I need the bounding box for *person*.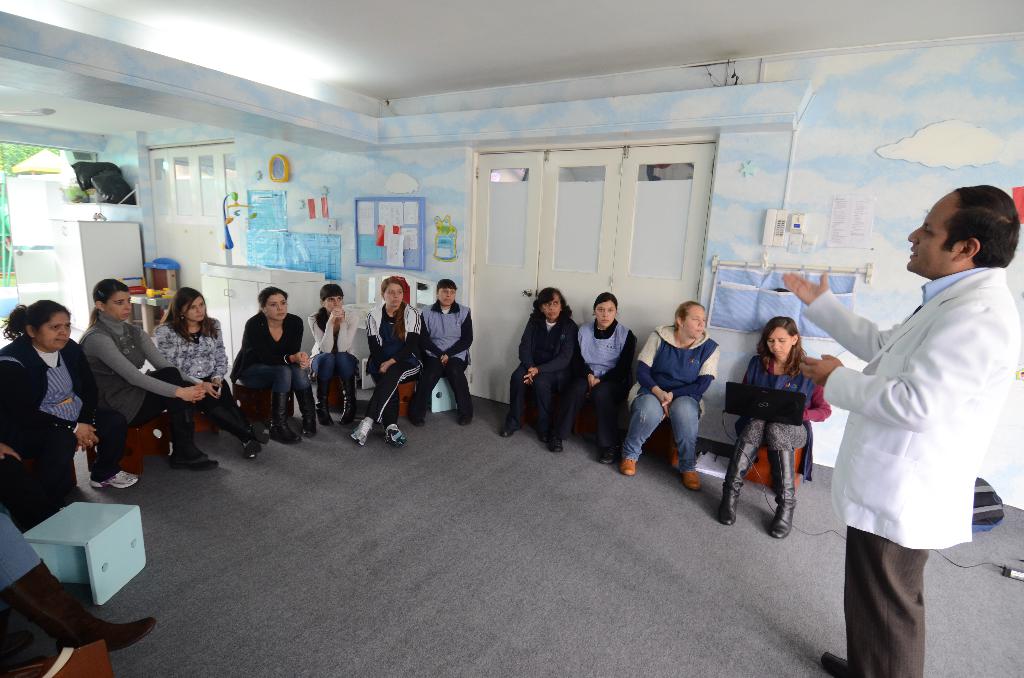
Here it is: <box>310,285,365,425</box>.
